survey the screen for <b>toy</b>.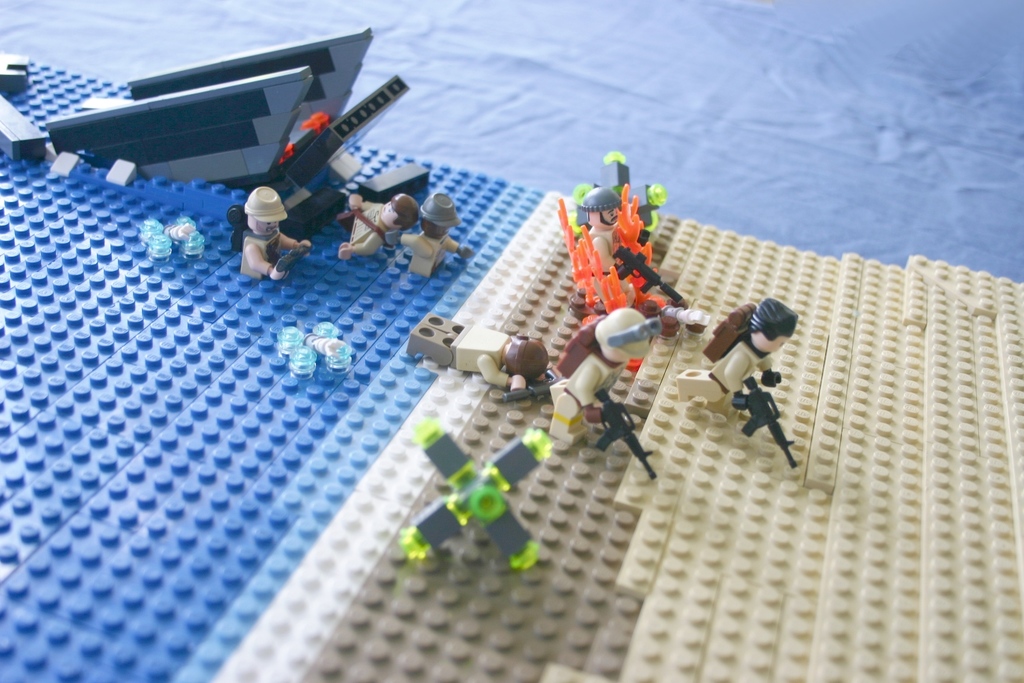
Survey found: Rect(375, 428, 556, 594).
